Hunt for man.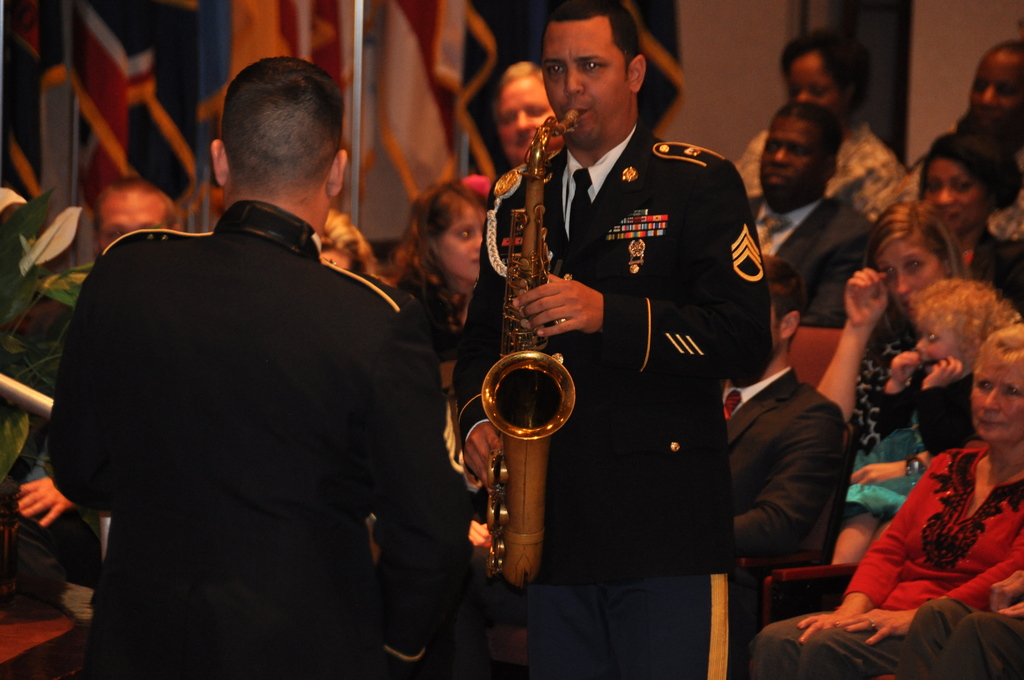
Hunted down at <region>866, 38, 1023, 244</region>.
